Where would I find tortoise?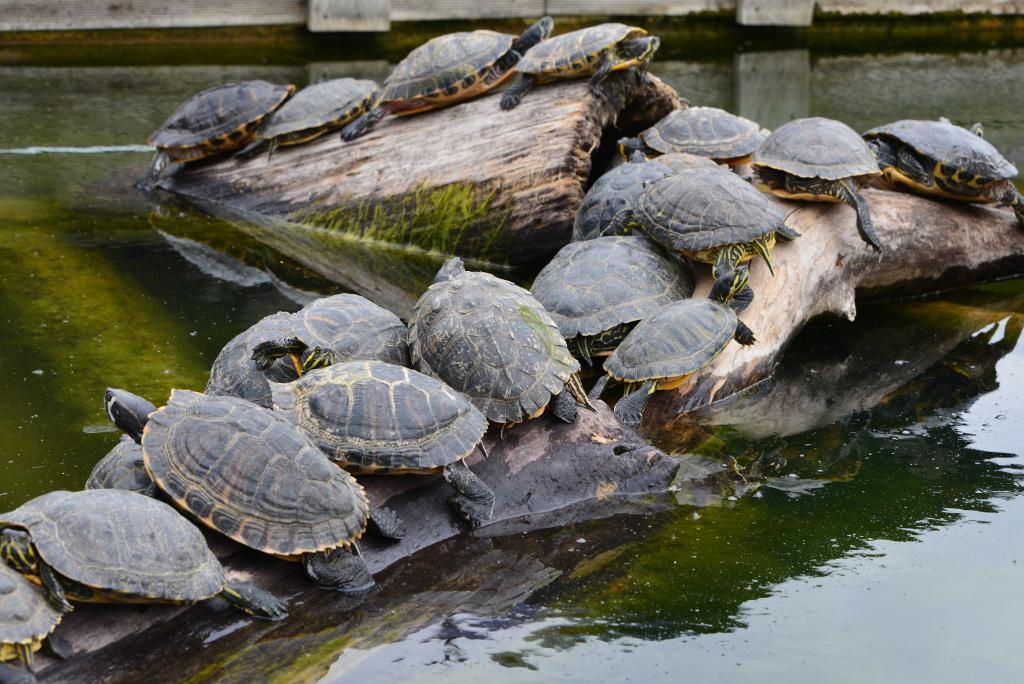
At BBox(341, 12, 551, 142).
